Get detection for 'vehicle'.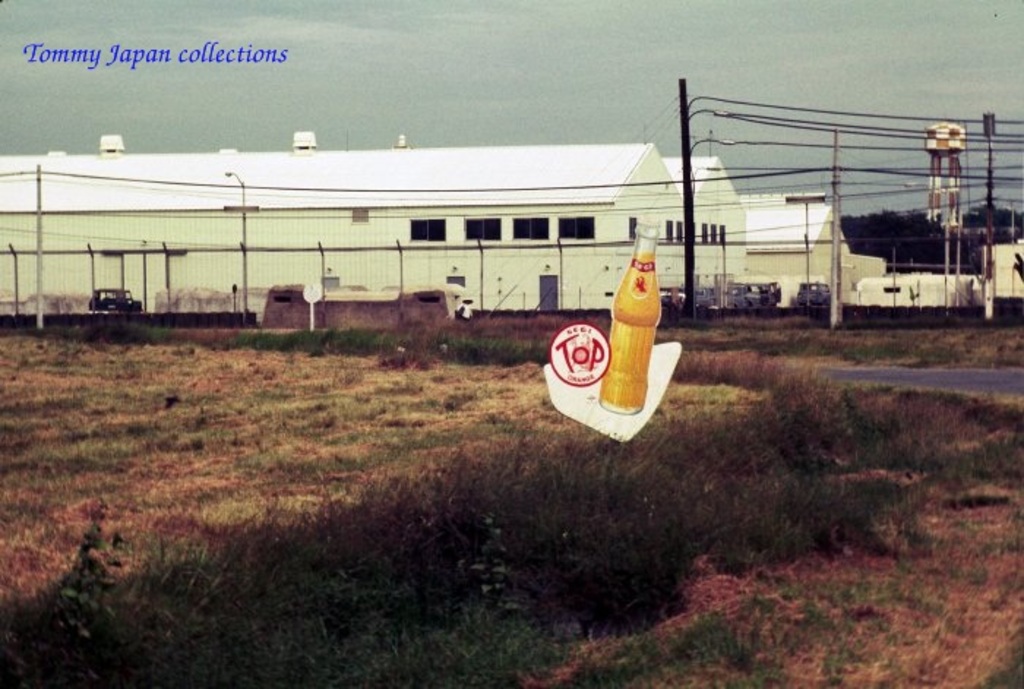
Detection: <box>787,275,838,307</box>.
